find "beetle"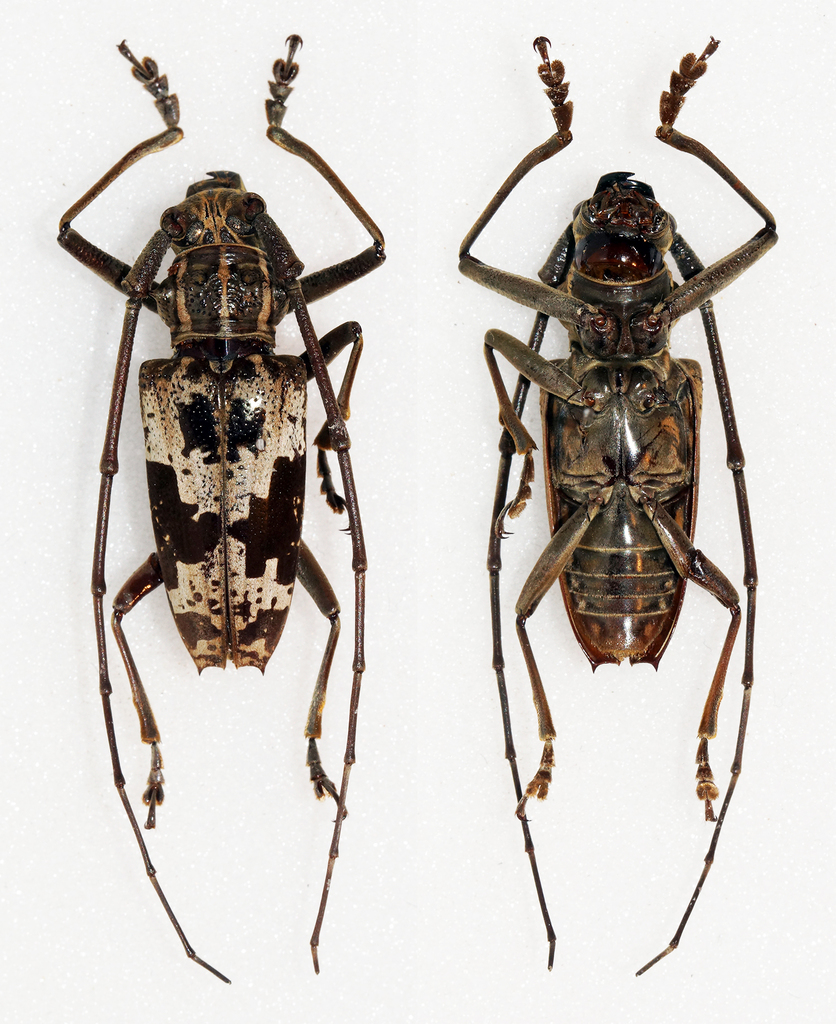
458/52/803/944
